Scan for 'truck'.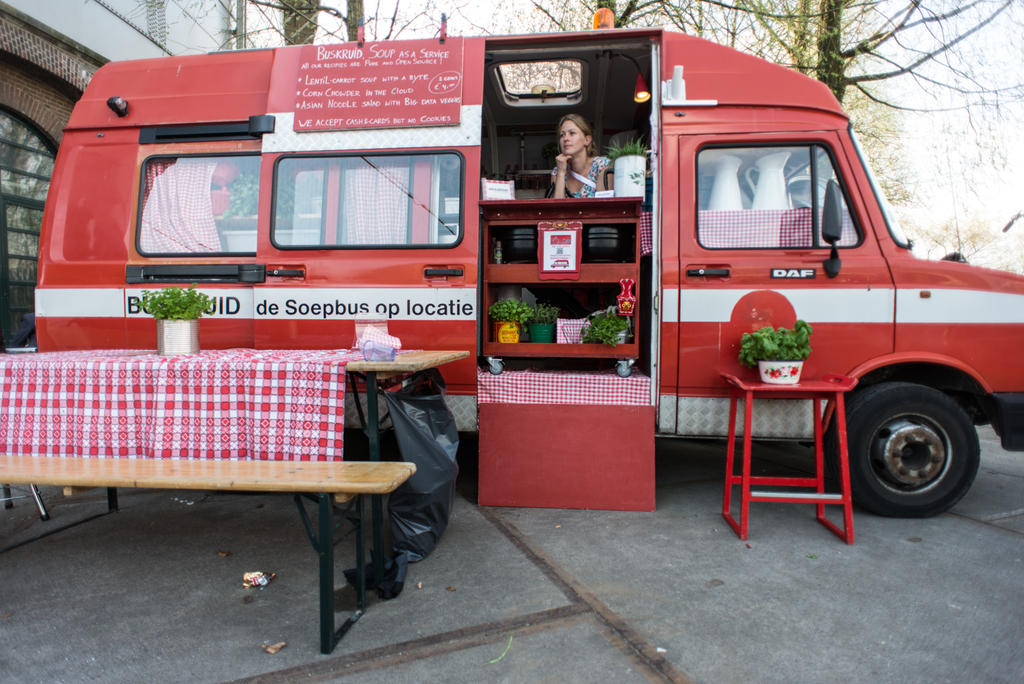
Scan result: {"left": 51, "top": 35, "right": 1012, "bottom": 594}.
